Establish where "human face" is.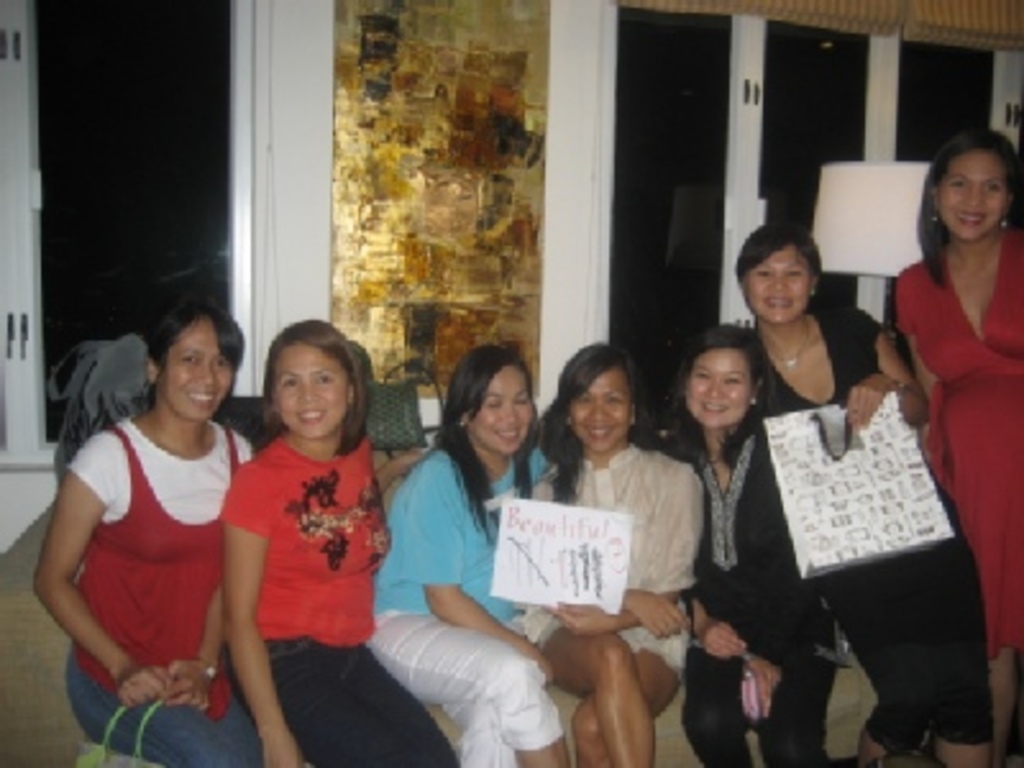
Established at BBox(271, 343, 351, 440).
